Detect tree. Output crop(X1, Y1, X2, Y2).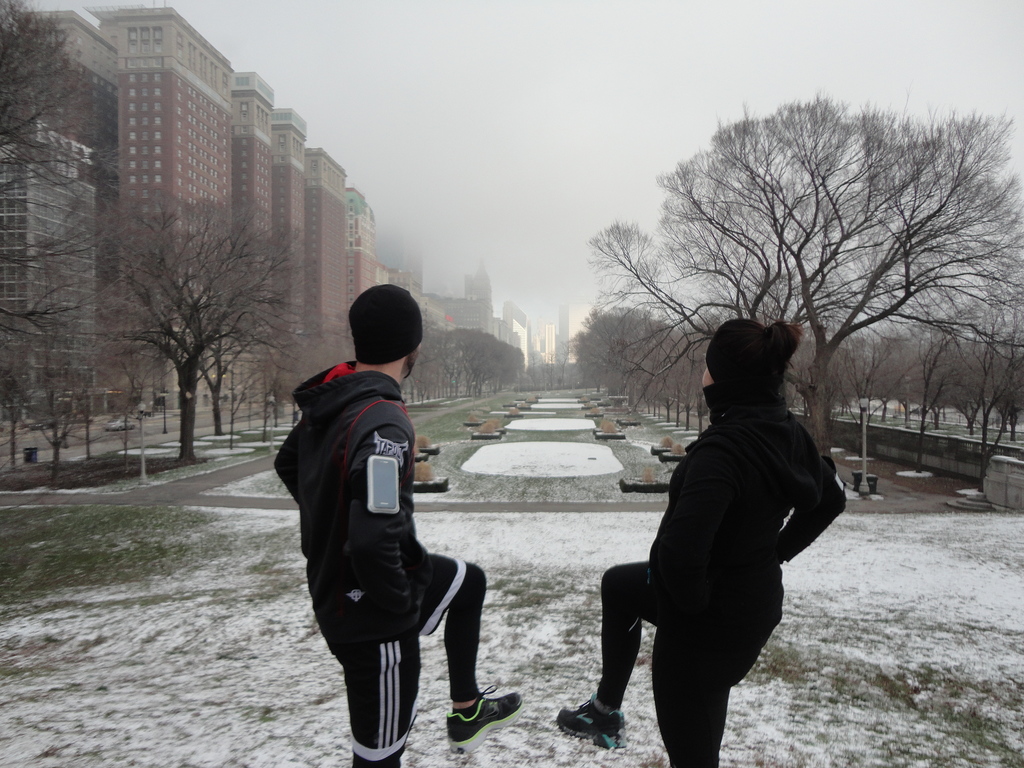
crop(0, 0, 80, 178).
